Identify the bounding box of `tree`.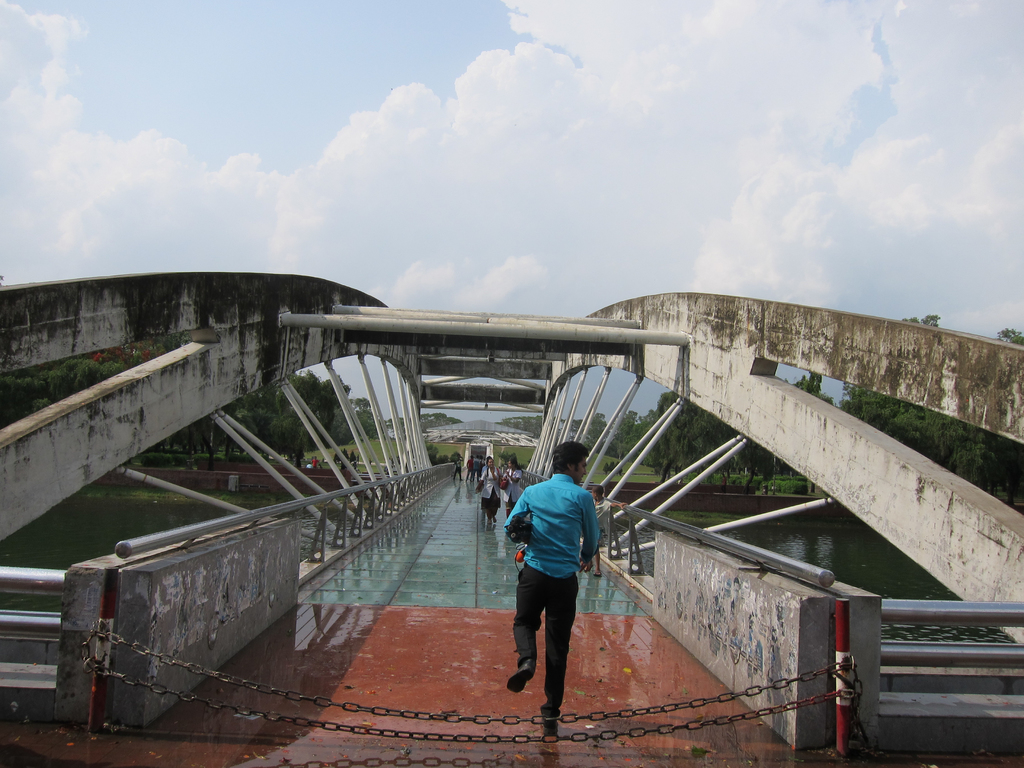
(196,366,365,460).
